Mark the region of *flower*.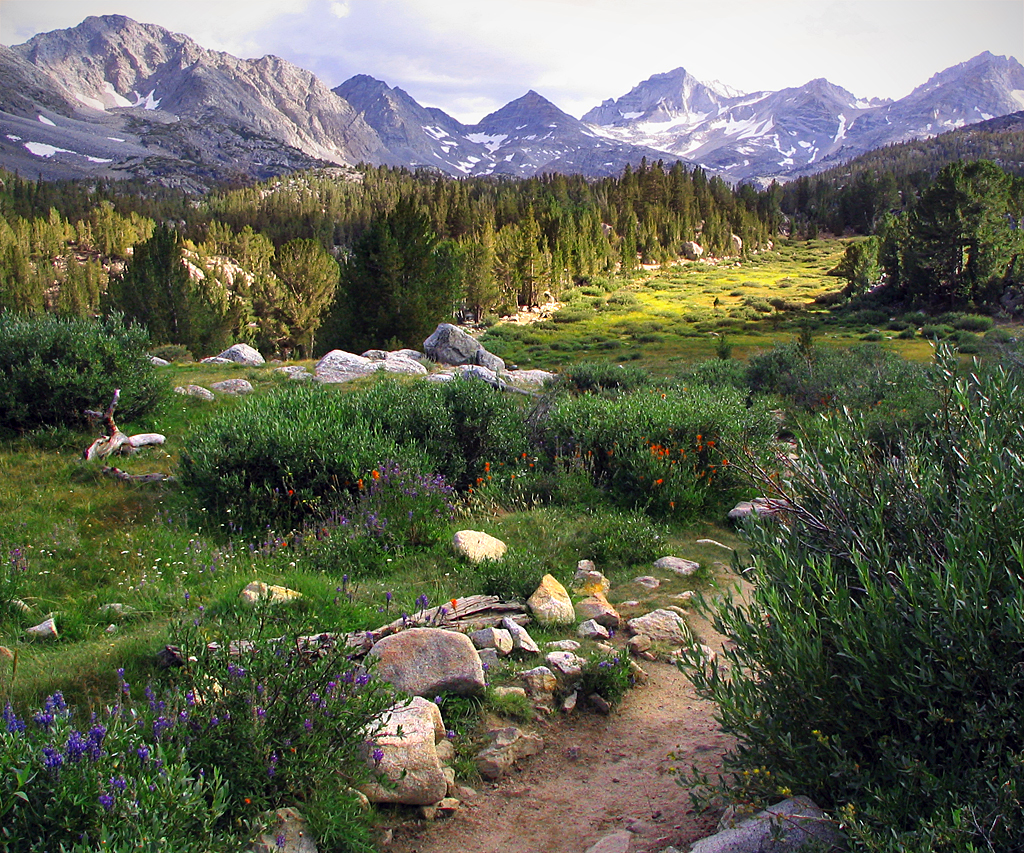
Region: BBox(604, 447, 620, 456).
